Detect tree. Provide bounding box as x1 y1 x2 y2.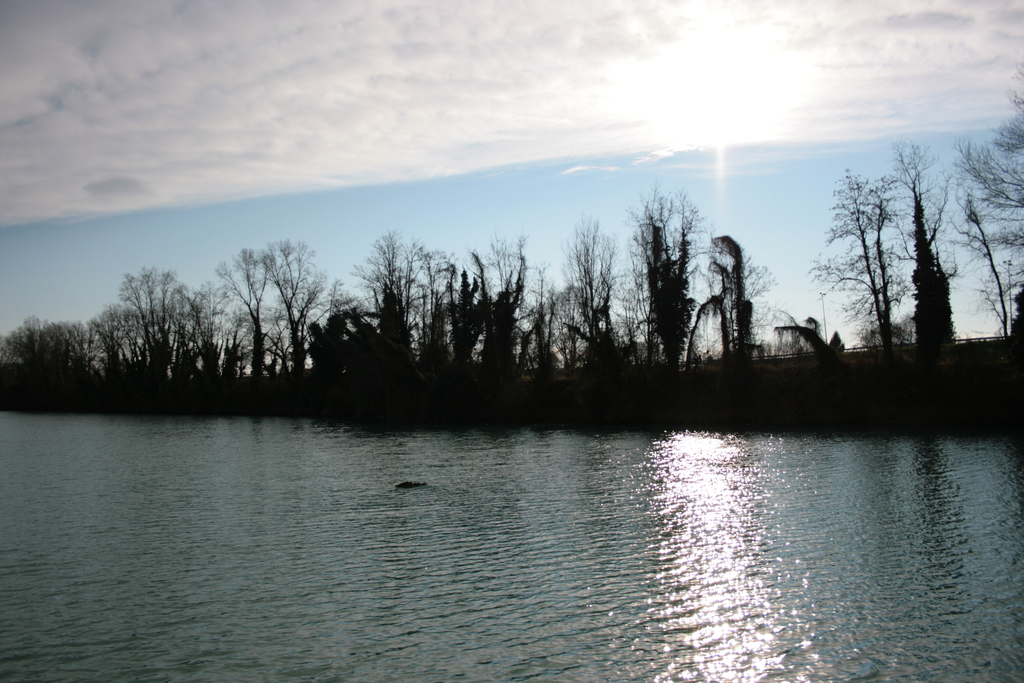
451 226 541 363.
